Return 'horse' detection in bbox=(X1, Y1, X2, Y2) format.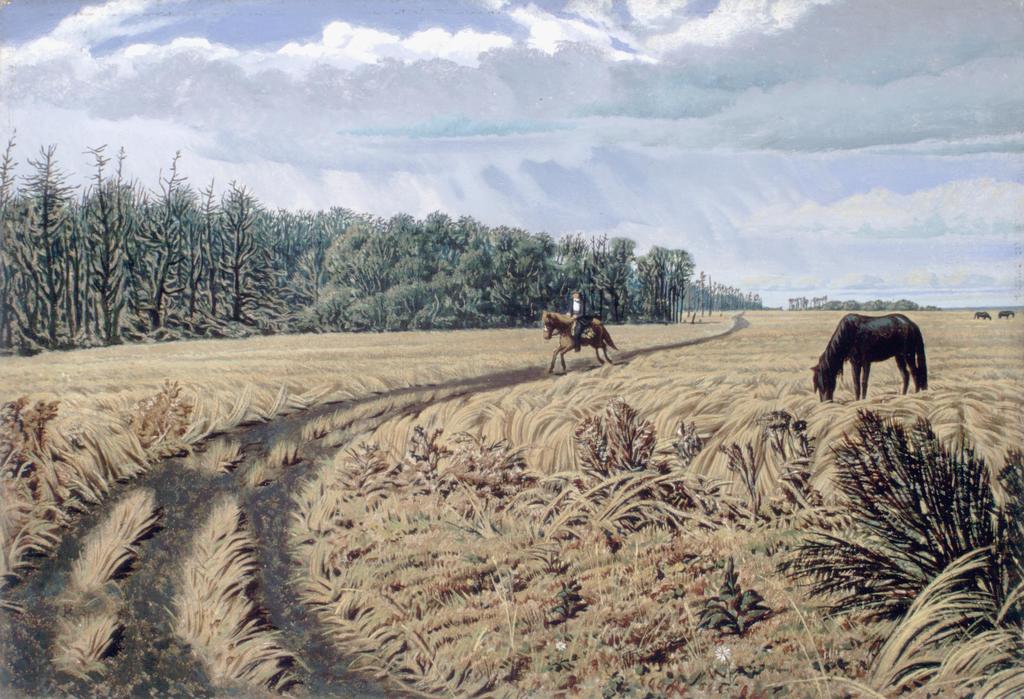
bbox=(968, 309, 990, 320).
